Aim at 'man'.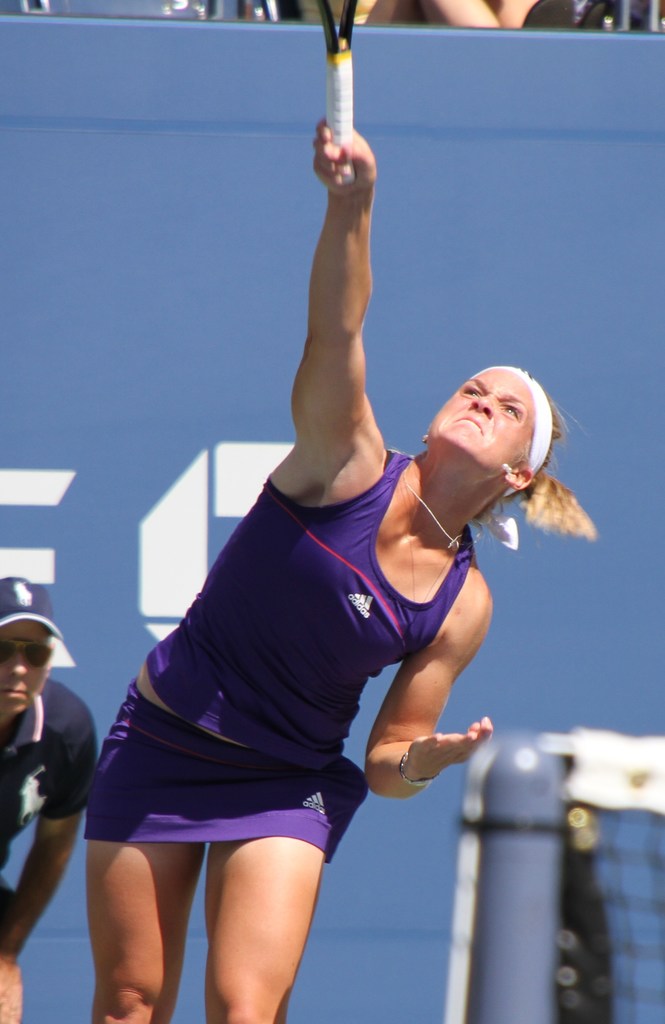
Aimed at (x1=0, y1=567, x2=105, y2=1023).
